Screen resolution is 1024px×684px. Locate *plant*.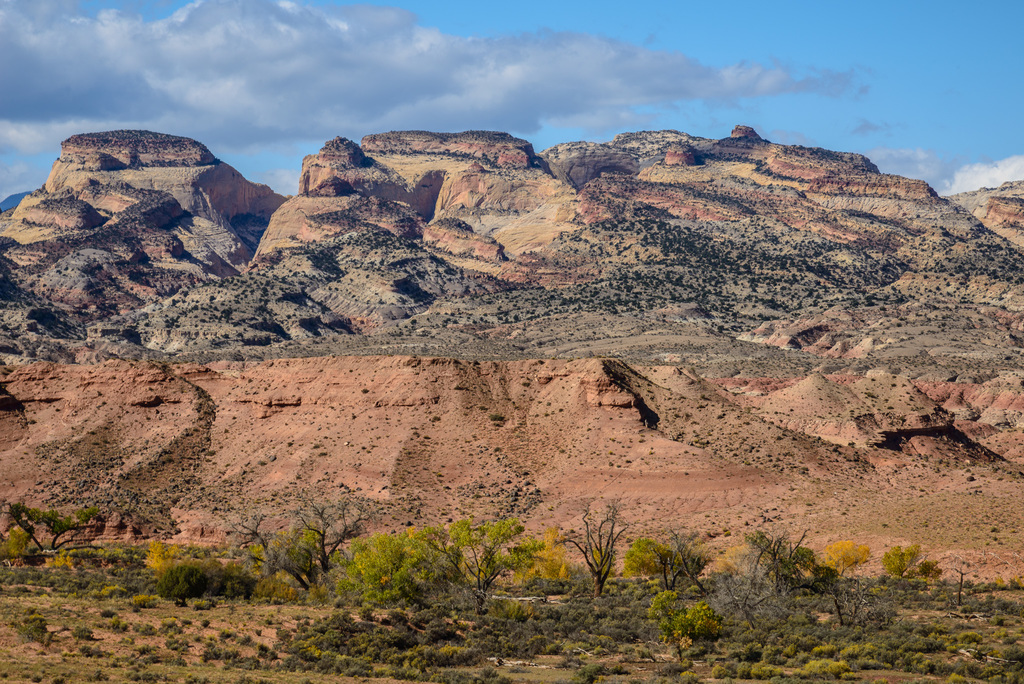
(left=9, top=612, right=47, bottom=642).
